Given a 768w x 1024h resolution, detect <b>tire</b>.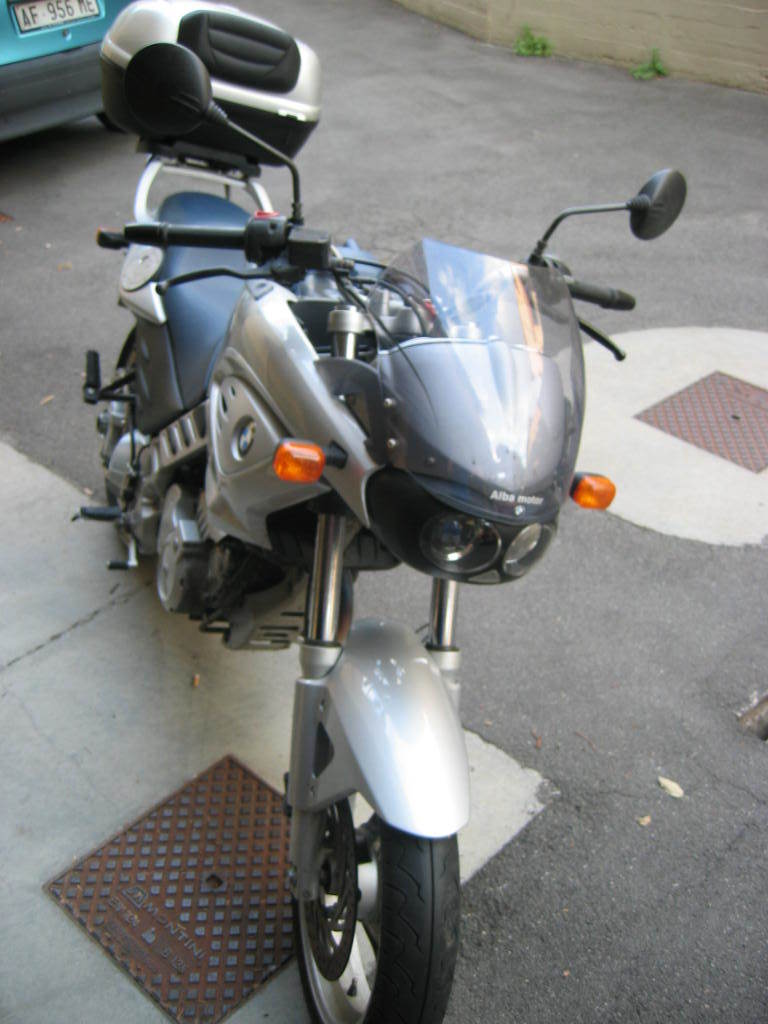
[96, 110, 128, 133].
